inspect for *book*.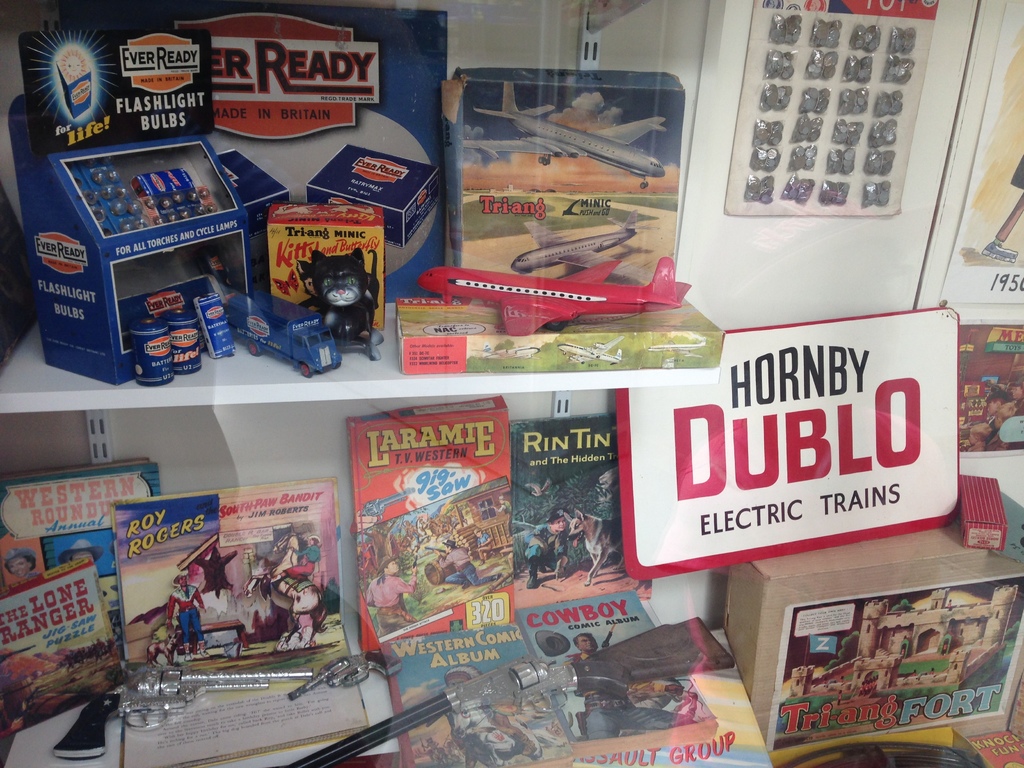
Inspection: 0 450 182 664.
